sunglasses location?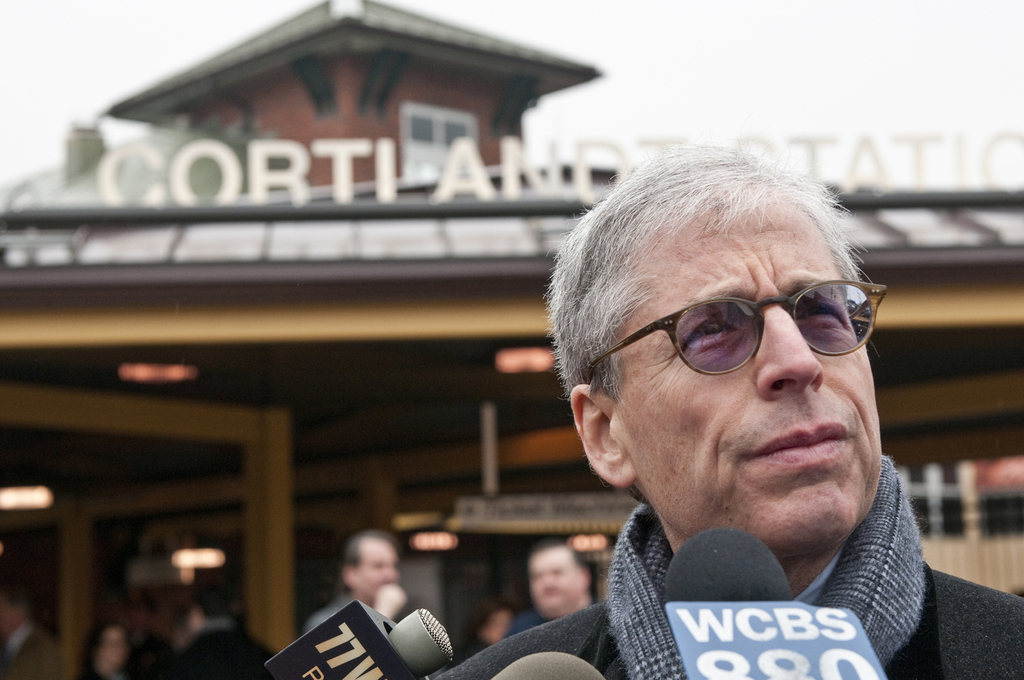
<bbox>584, 279, 884, 383</bbox>
